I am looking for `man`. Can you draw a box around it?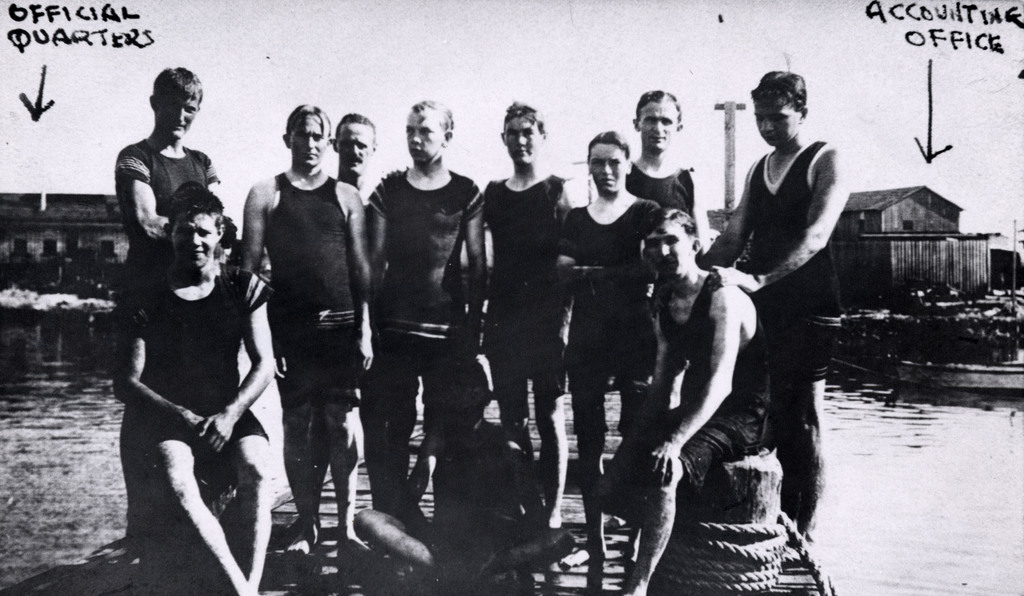
Sure, the bounding box is BBox(548, 129, 670, 504).
